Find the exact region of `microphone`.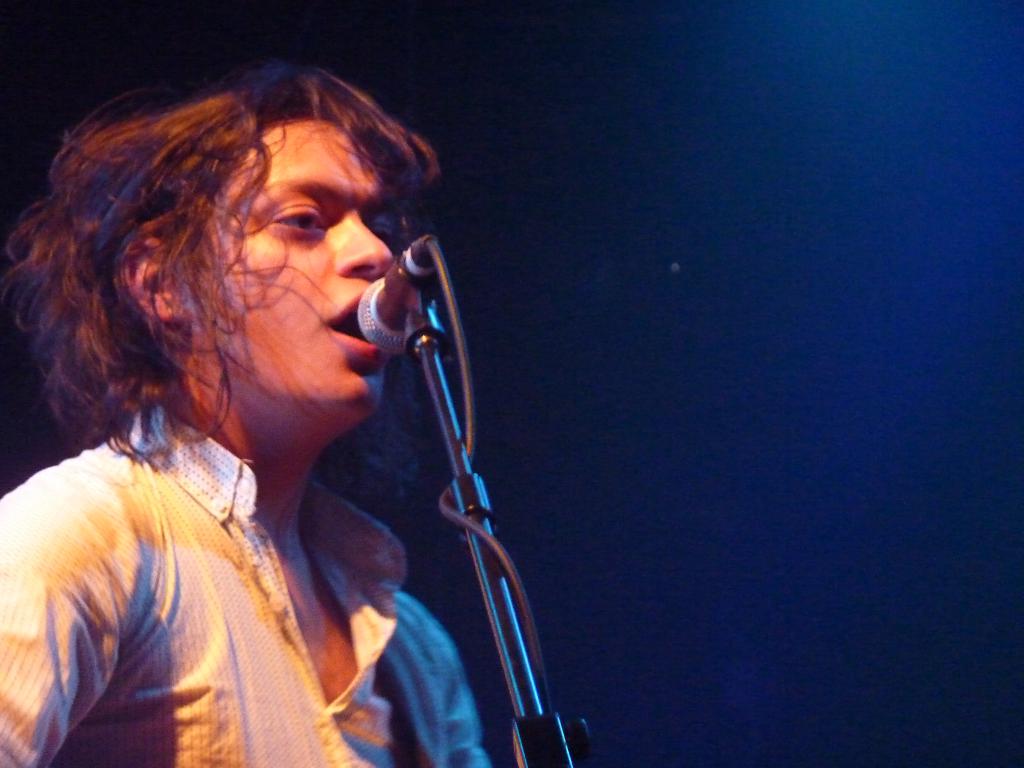
Exact region: 350,218,476,516.
